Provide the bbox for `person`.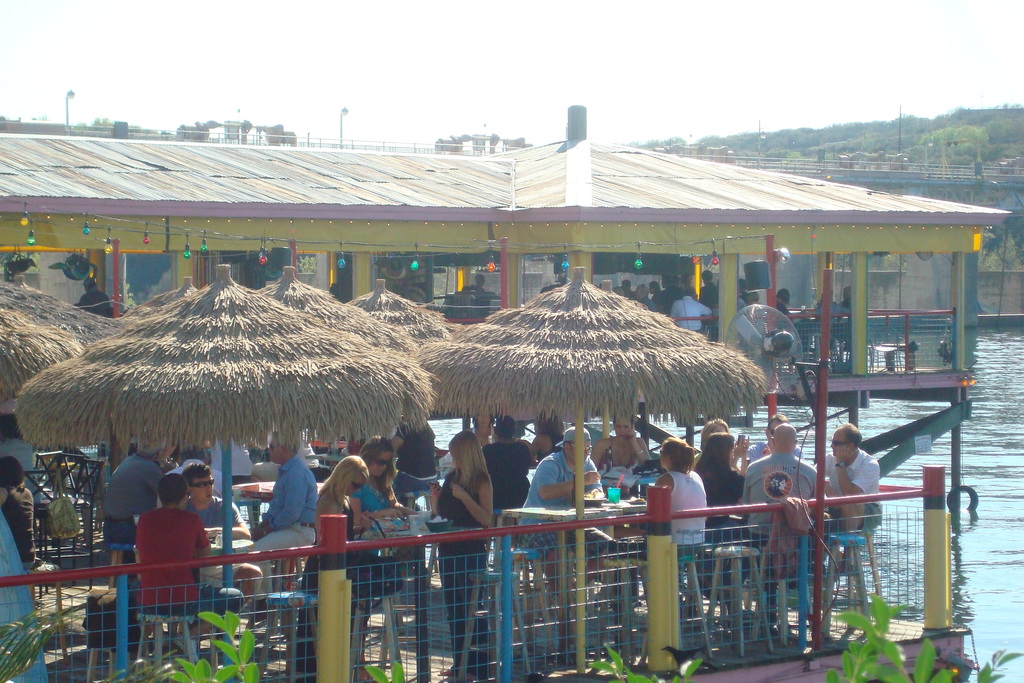
<bbox>632, 285, 658, 315</bbox>.
